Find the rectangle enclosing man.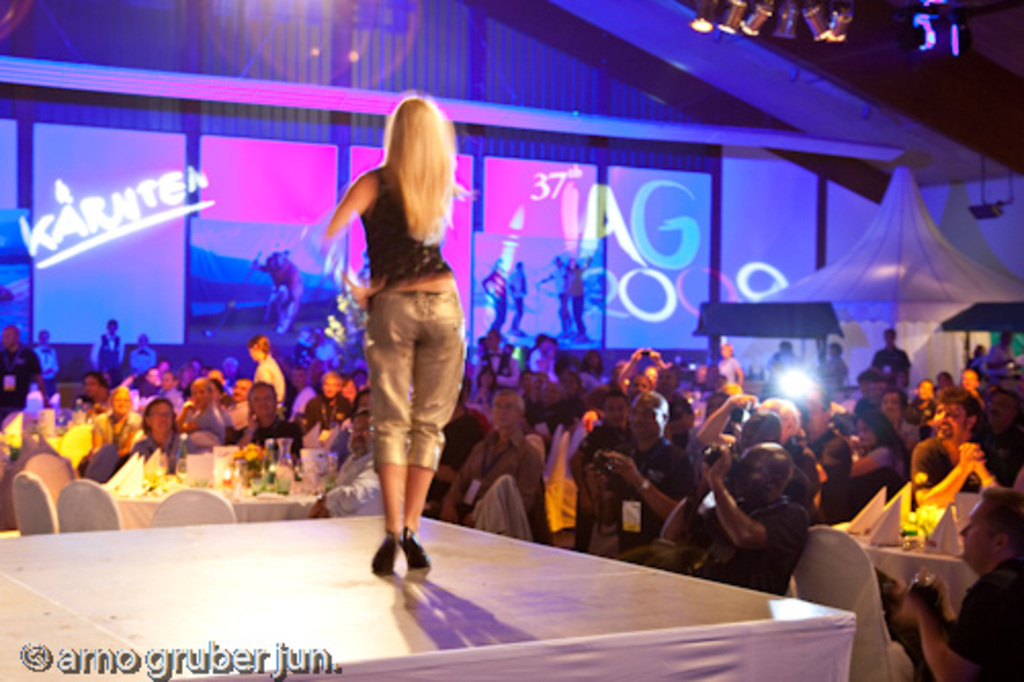
{"x1": 895, "y1": 481, "x2": 1022, "y2": 680}.
